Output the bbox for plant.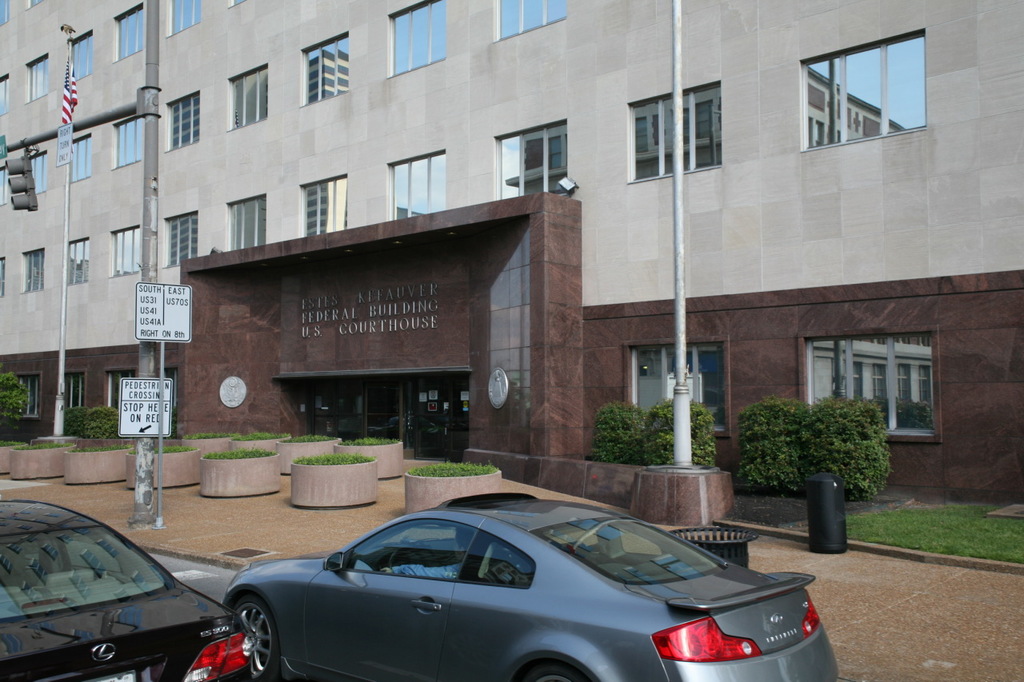
70, 441, 126, 452.
